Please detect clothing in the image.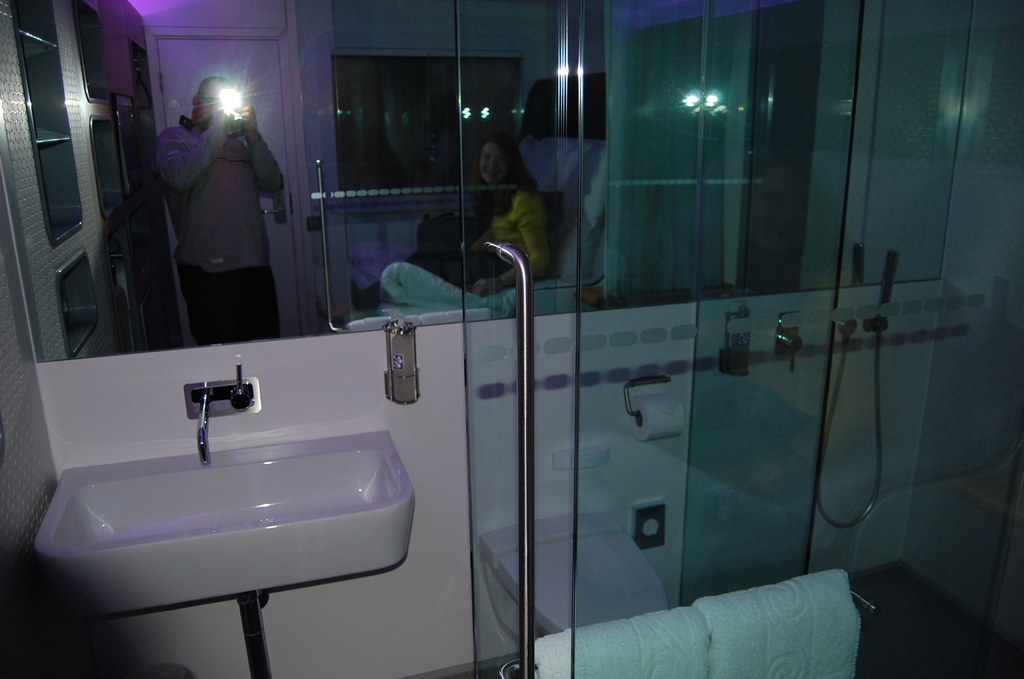
(left=153, top=111, right=292, bottom=353).
